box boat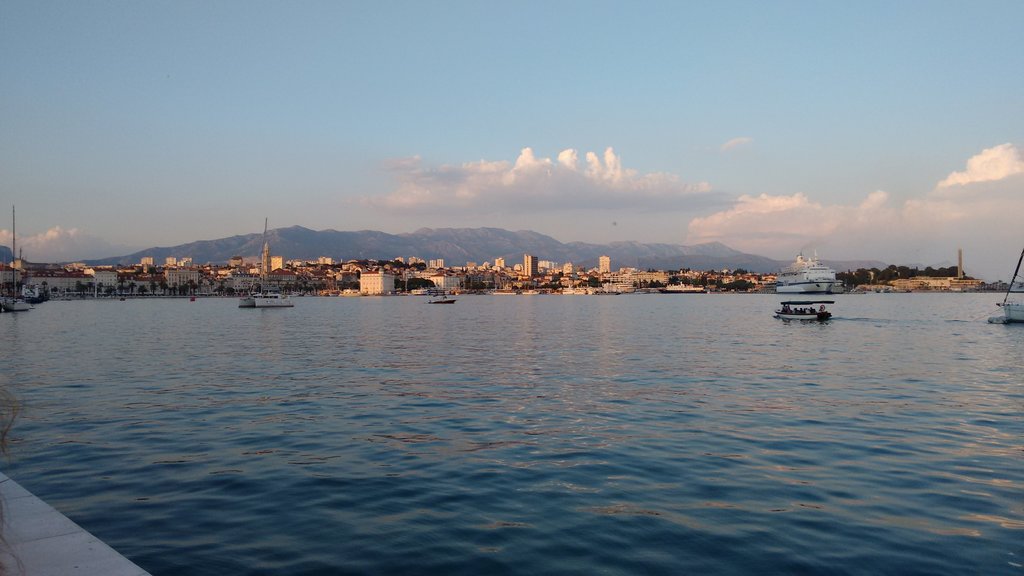
locate(657, 282, 703, 293)
